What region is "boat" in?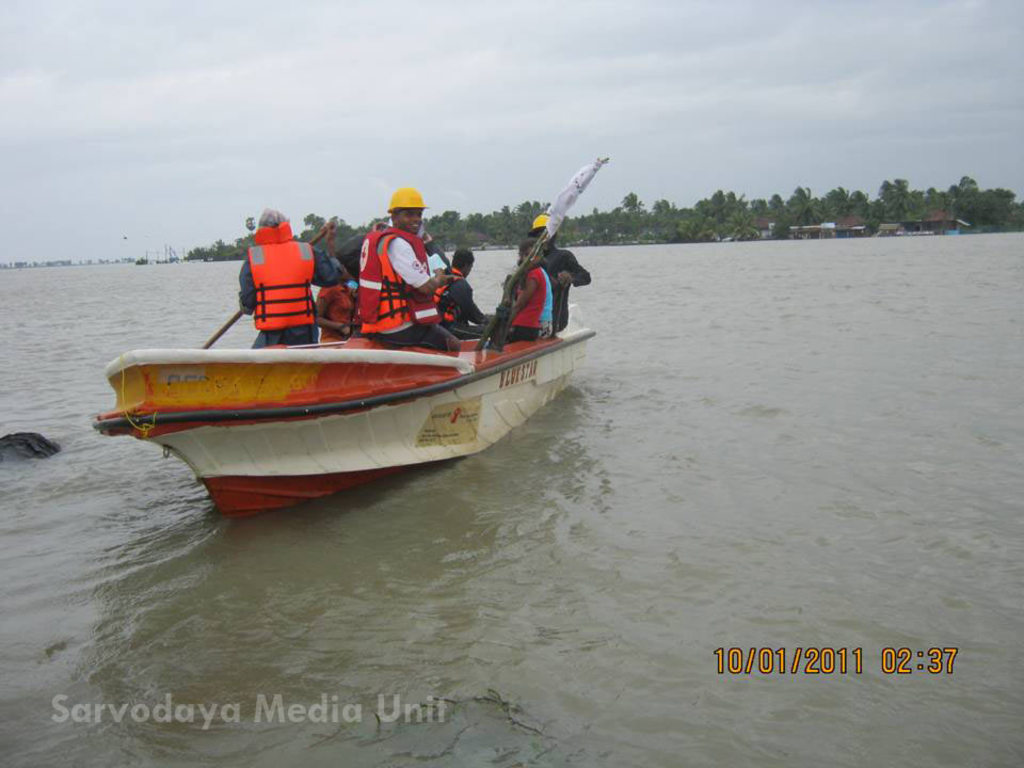
{"x1": 82, "y1": 244, "x2": 622, "y2": 498}.
